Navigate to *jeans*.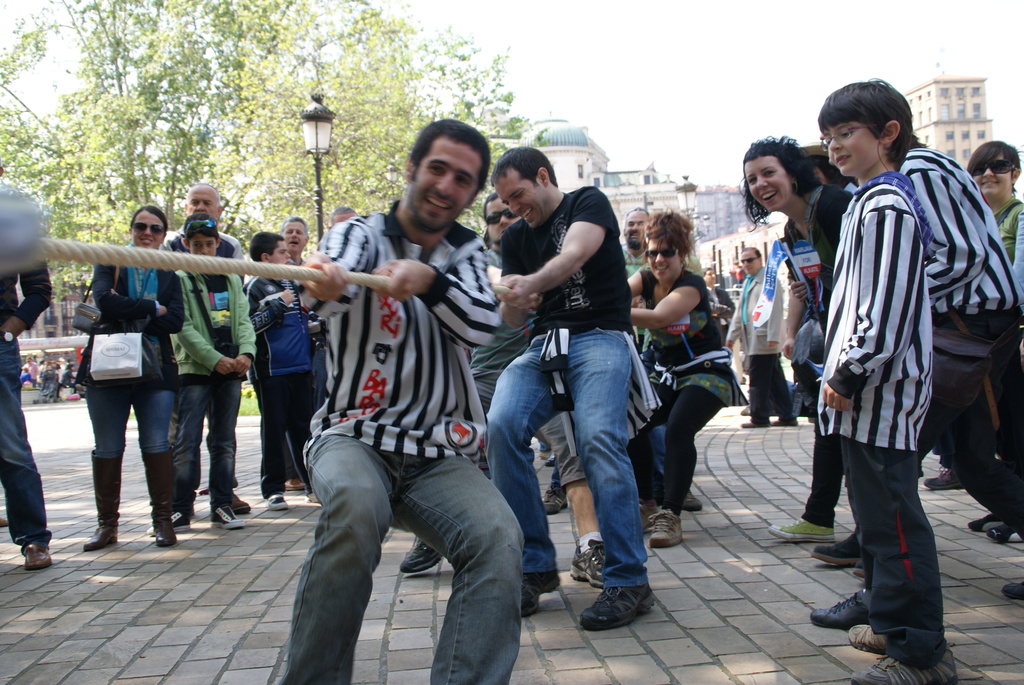
Navigation target: [left=0, top=340, right=52, bottom=546].
